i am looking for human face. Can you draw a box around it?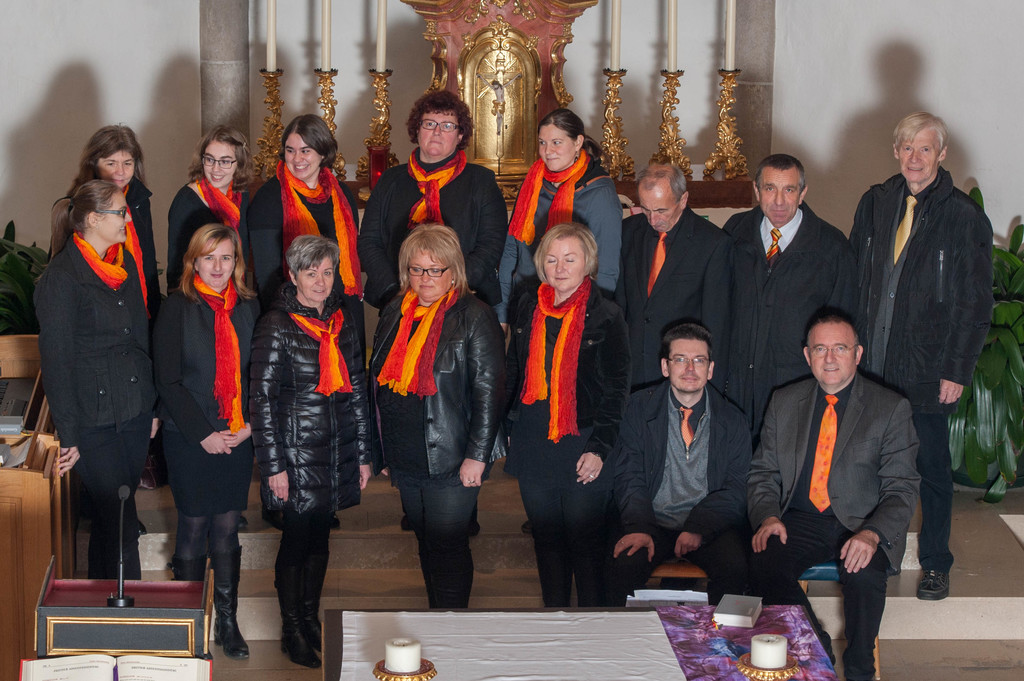
Sure, the bounding box is box=[301, 250, 330, 301].
